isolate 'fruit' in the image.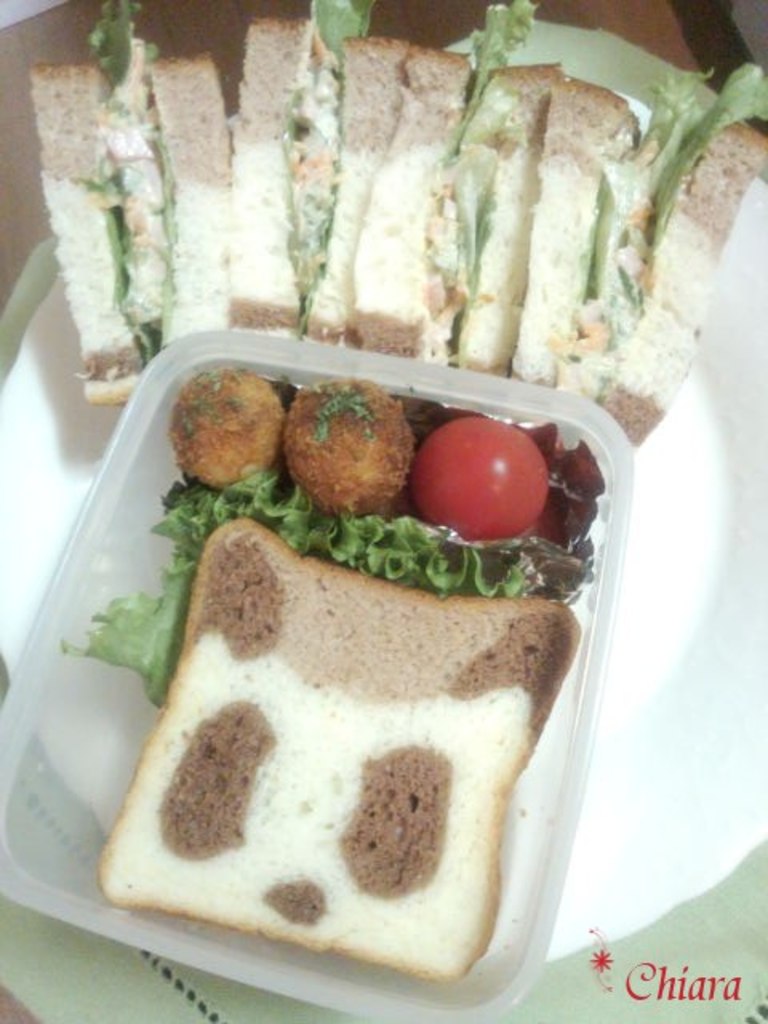
Isolated region: {"x1": 278, "y1": 384, "x2": 427, "y2": 525}.
